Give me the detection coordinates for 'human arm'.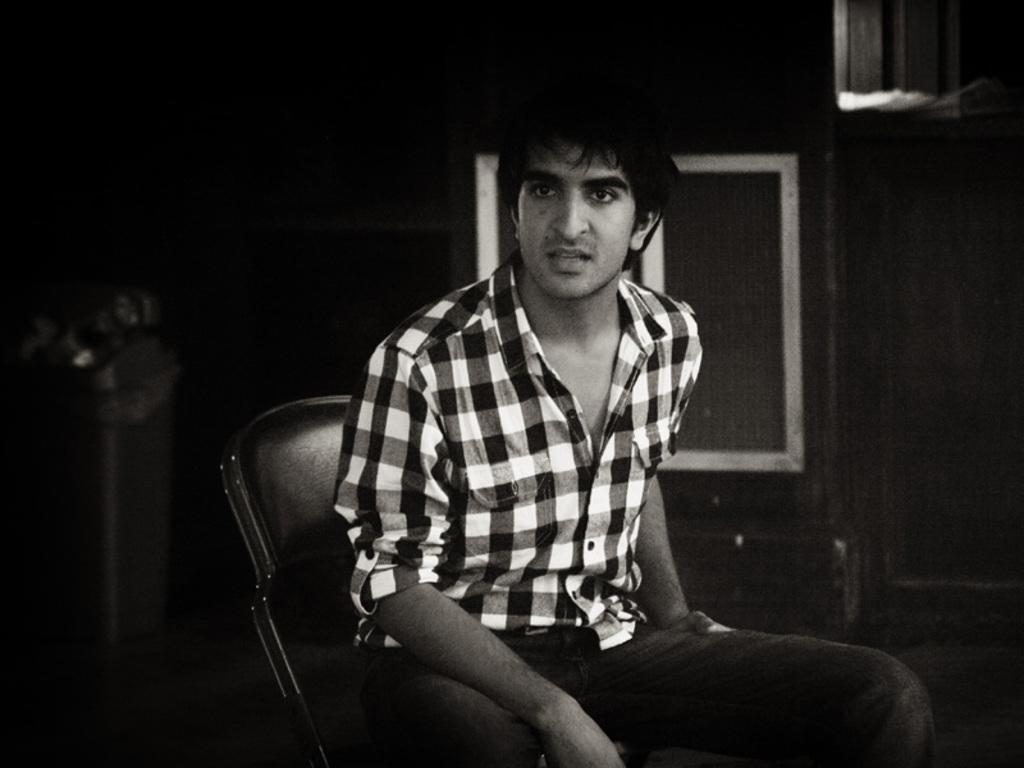
select_region(337, 352, 622, 764).
